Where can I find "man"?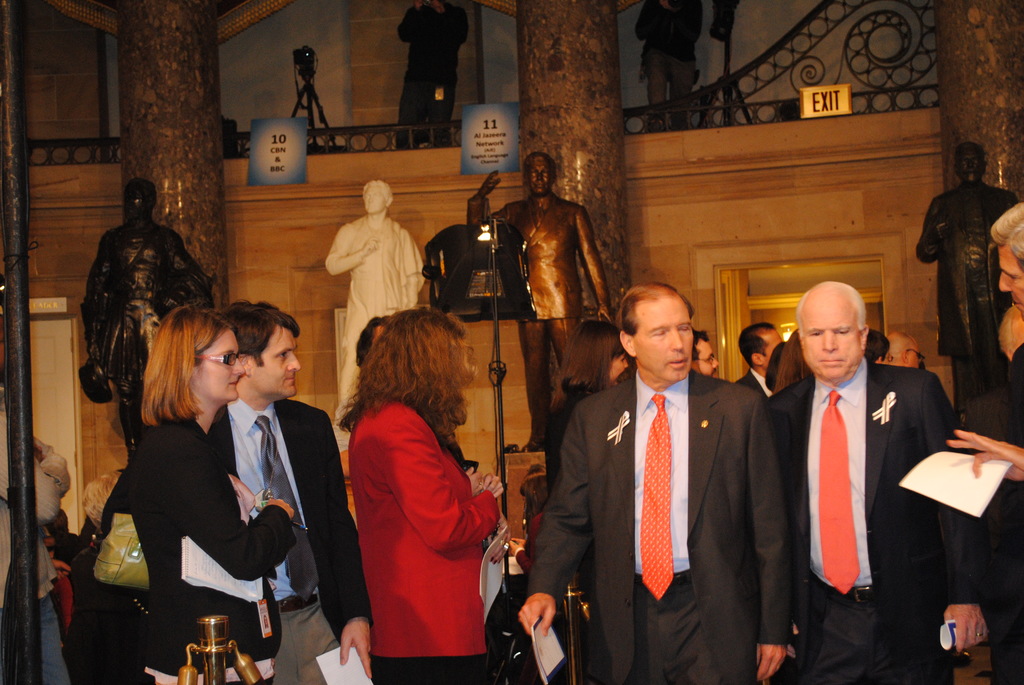
You can find it at [x1=390, y1=0, x2=470, y2=150].
